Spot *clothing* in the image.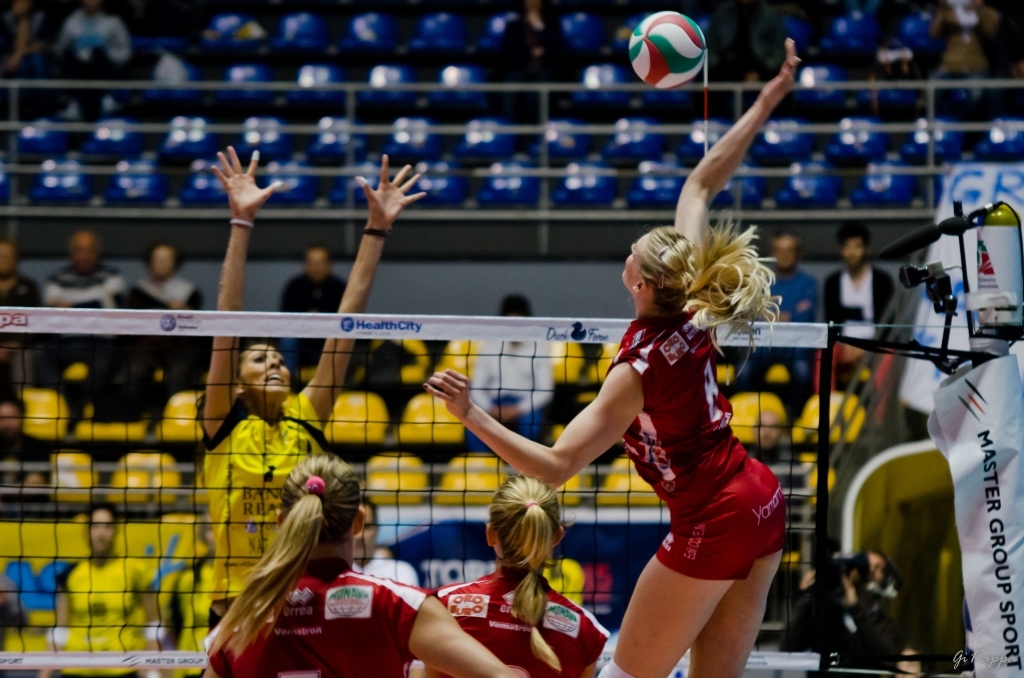
*clothing* found at l=721, t=271, r=826, b=403.
